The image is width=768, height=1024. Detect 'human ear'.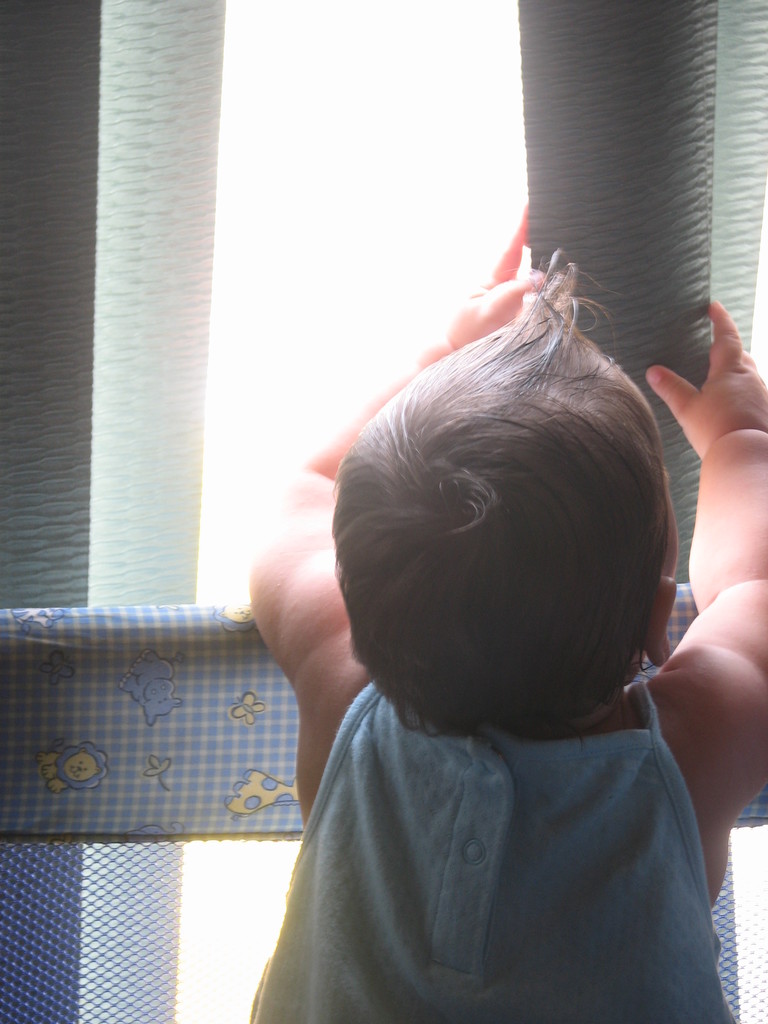
Detection: rect(653, 574, 677, 667).
